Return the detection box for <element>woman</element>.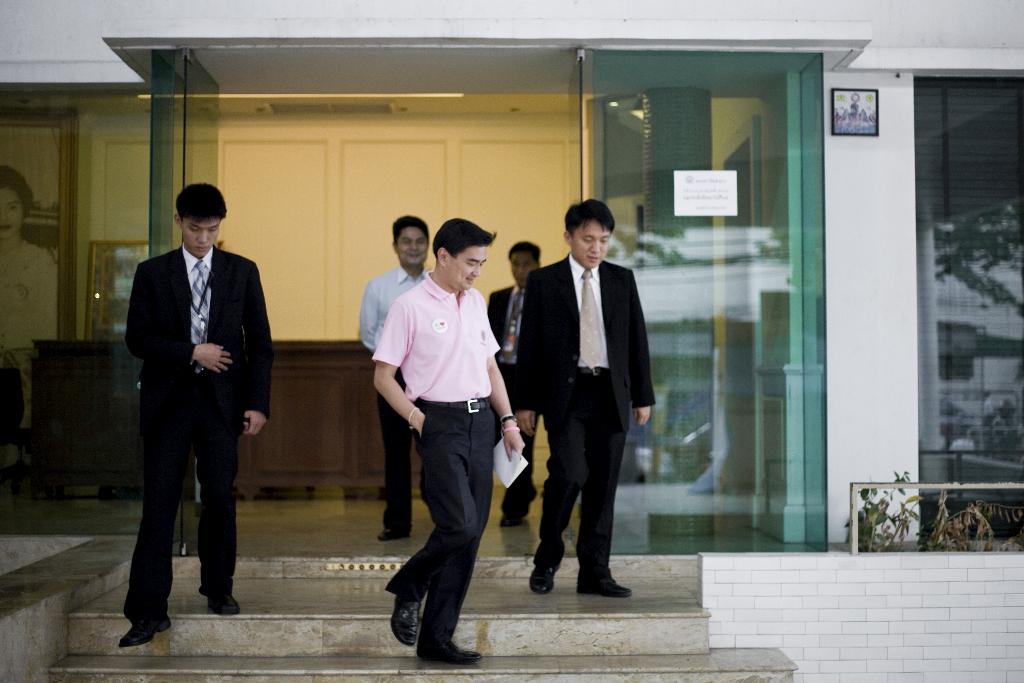
left=0, top=160, right=61, bottom=352.
